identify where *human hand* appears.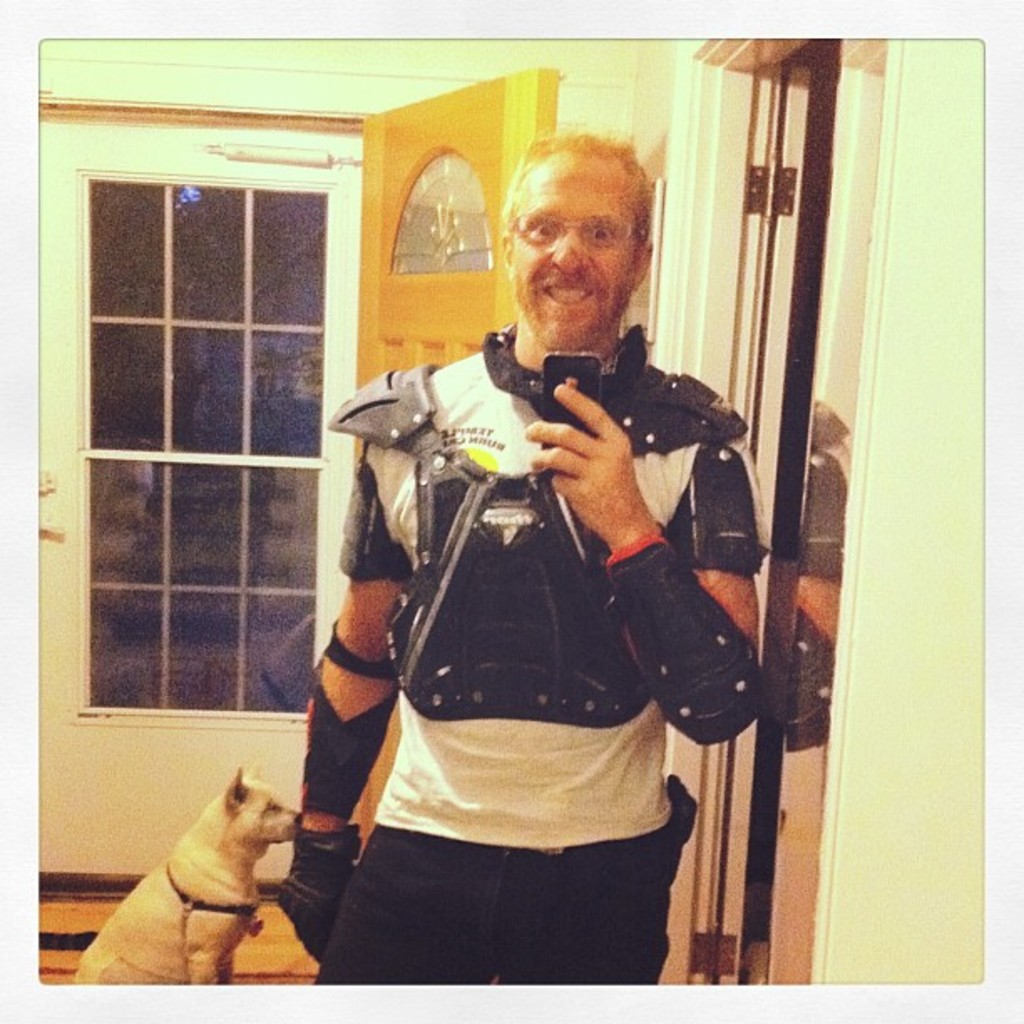
Appears at <box>520,403,671,537</box>.
